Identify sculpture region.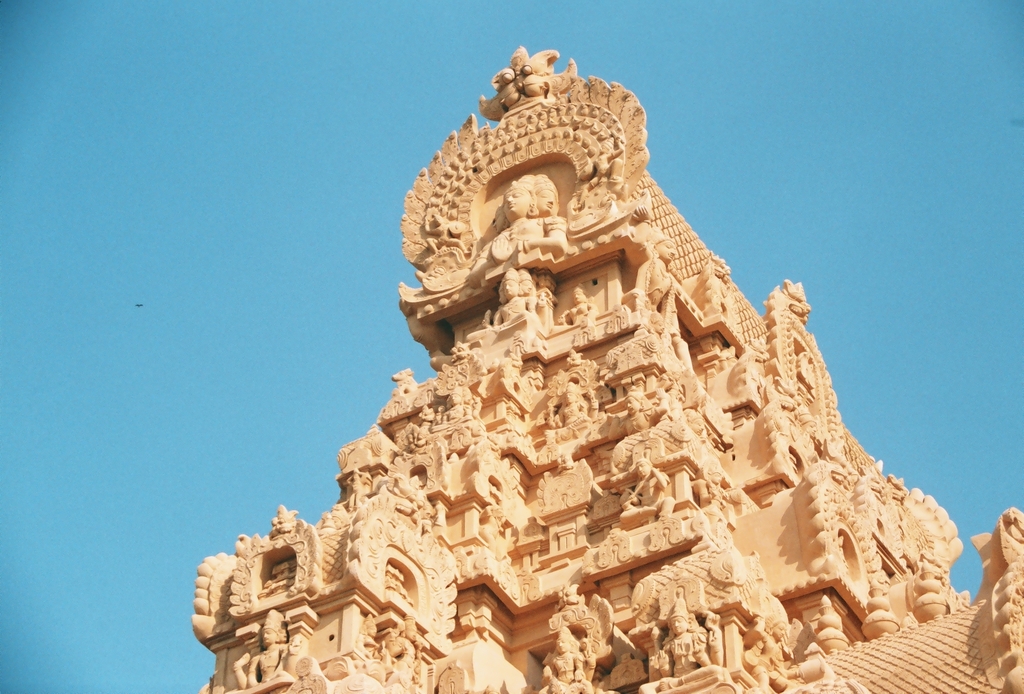
Region: detection(888, 478, 909, 512).
